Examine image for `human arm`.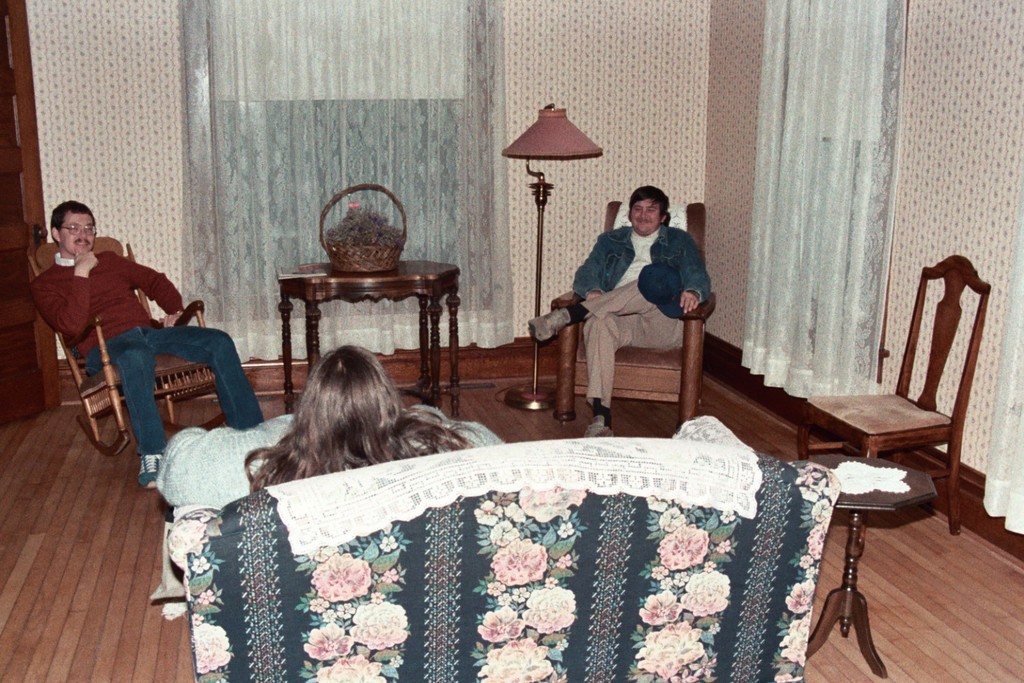
Examination result: [672,232,711,313].
